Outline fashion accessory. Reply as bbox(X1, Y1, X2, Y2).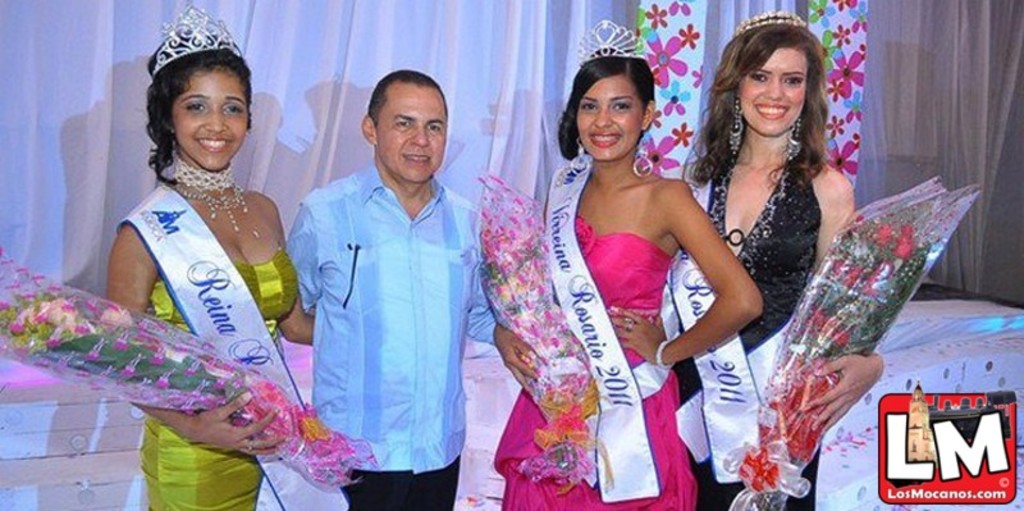
bbox(786, 119, 809, 161).
